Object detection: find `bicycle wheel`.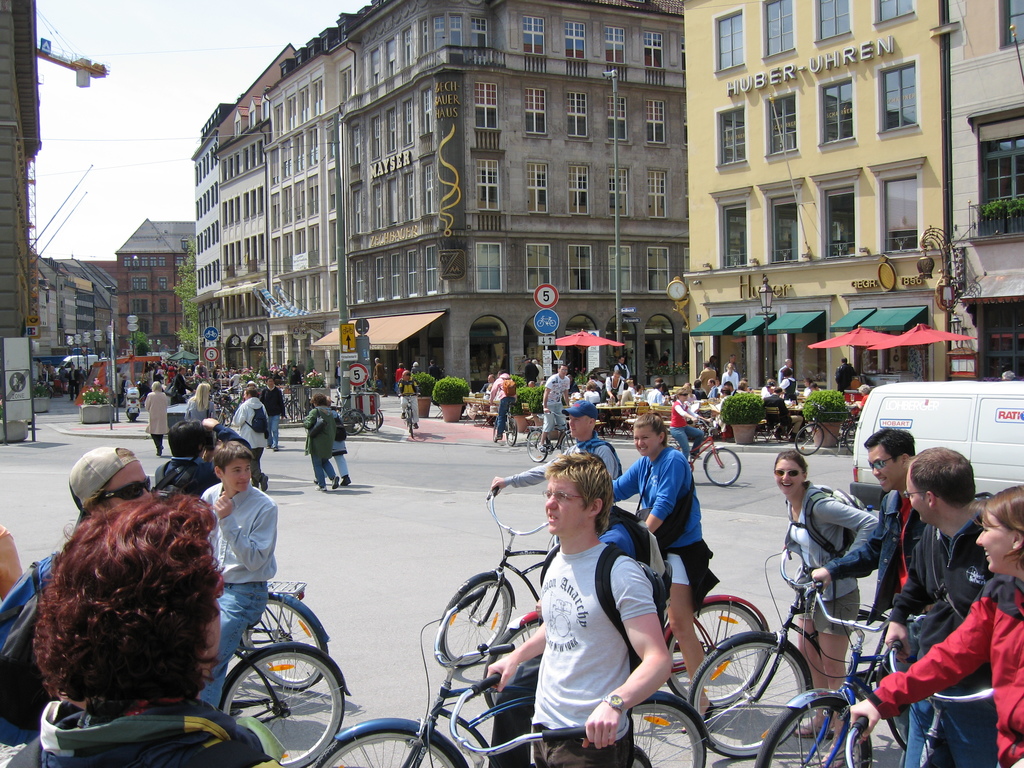
362:410:384:432.
